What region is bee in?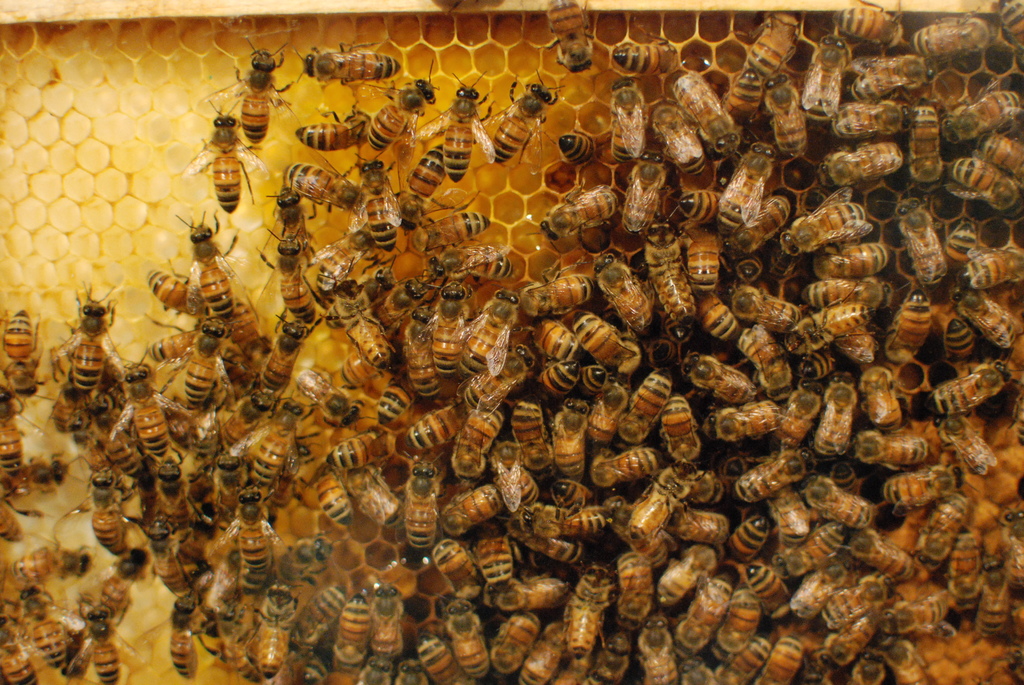
x1=349 y1=271 x2=394 y2=318.
